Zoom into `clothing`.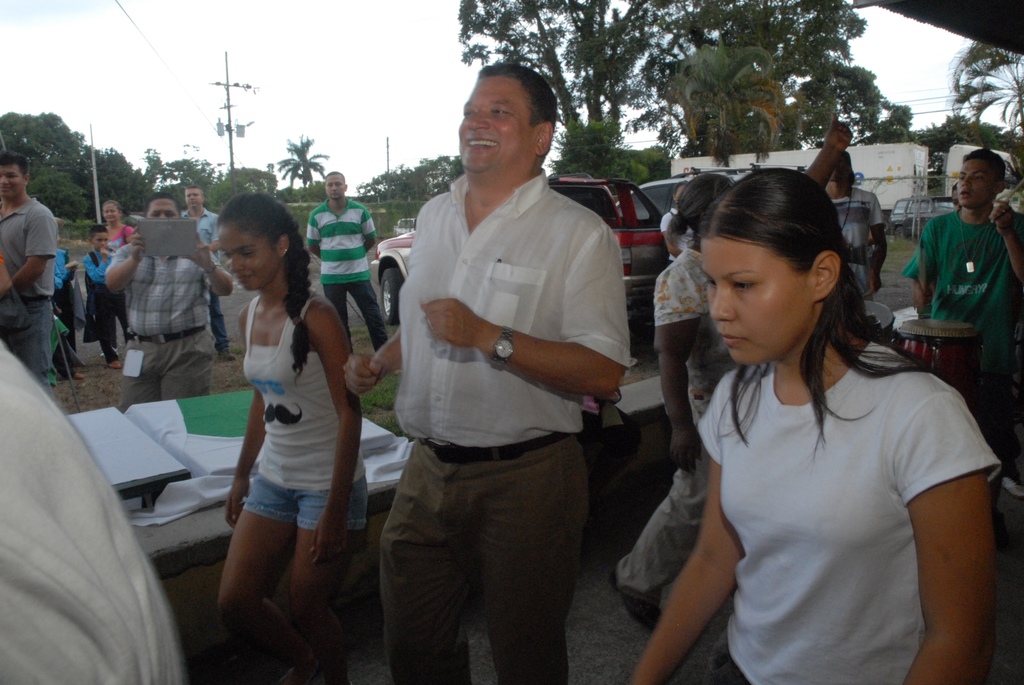
Zoom target: 238 285 373 531.
